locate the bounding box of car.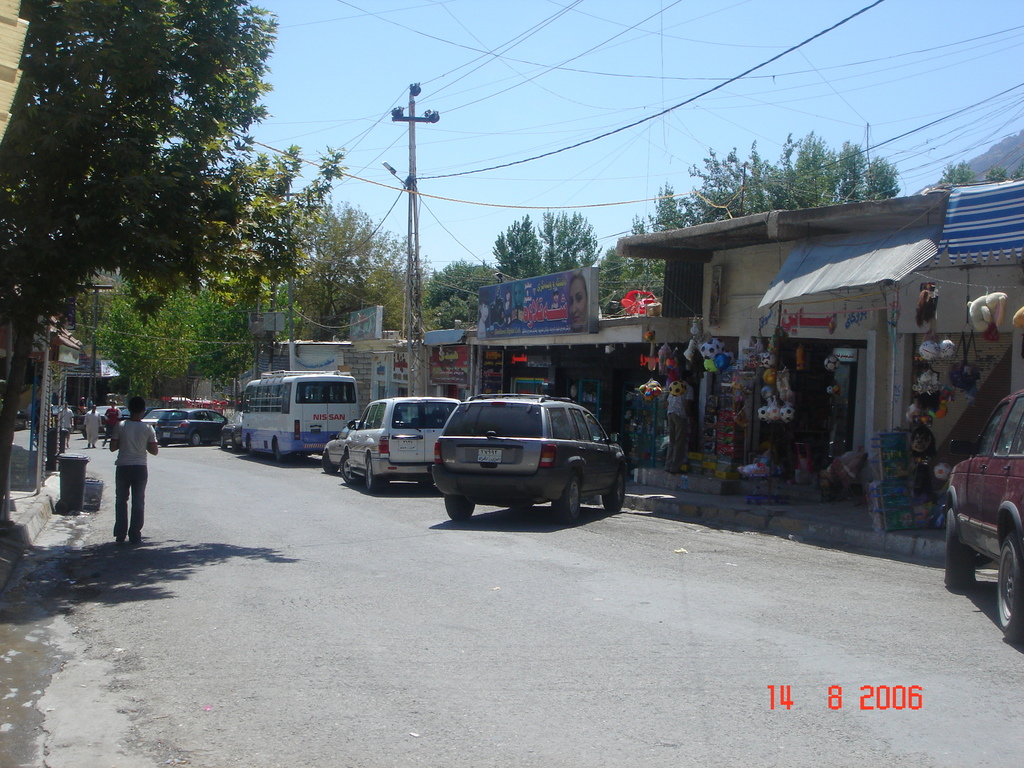
Bounding box: pyautogui.locateOnScreen(425, 390, 633, 523).
